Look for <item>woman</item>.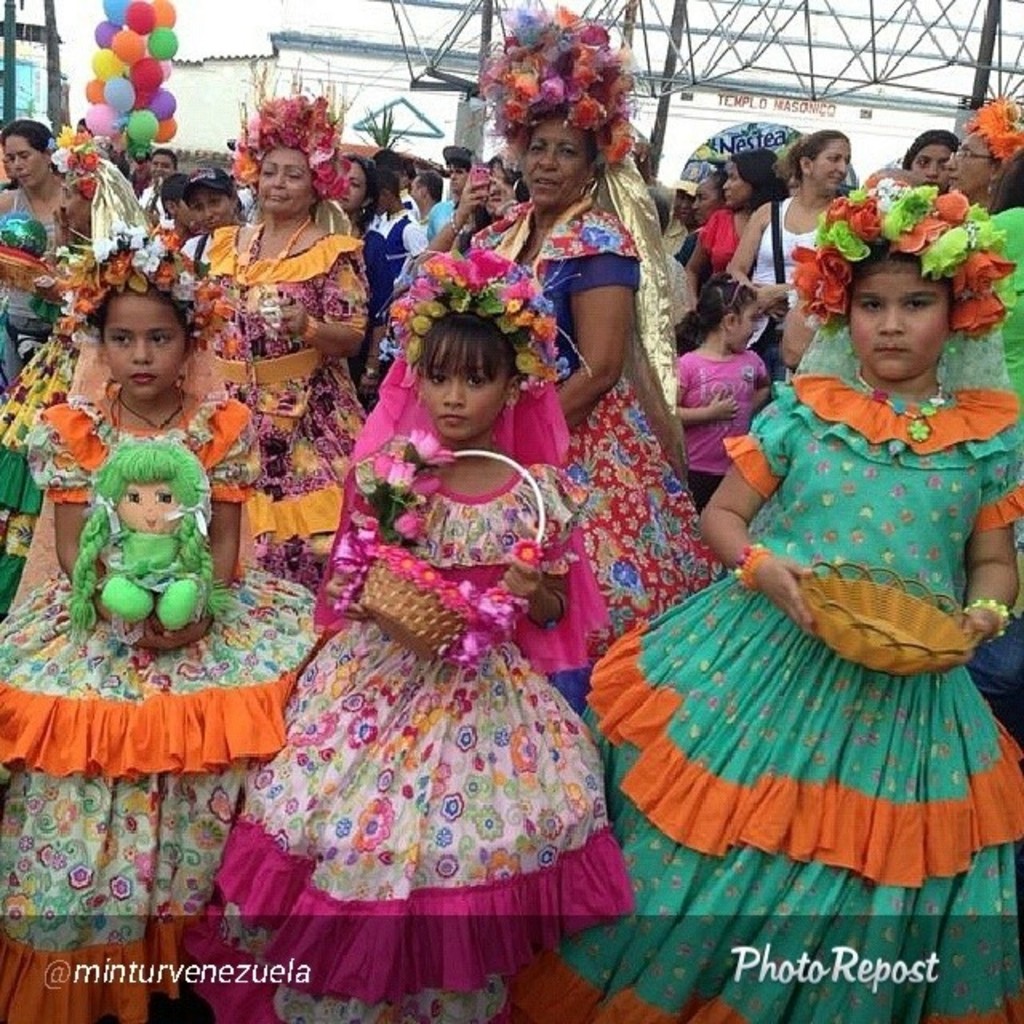
Found: select_region(902, 126, 962, 200).
